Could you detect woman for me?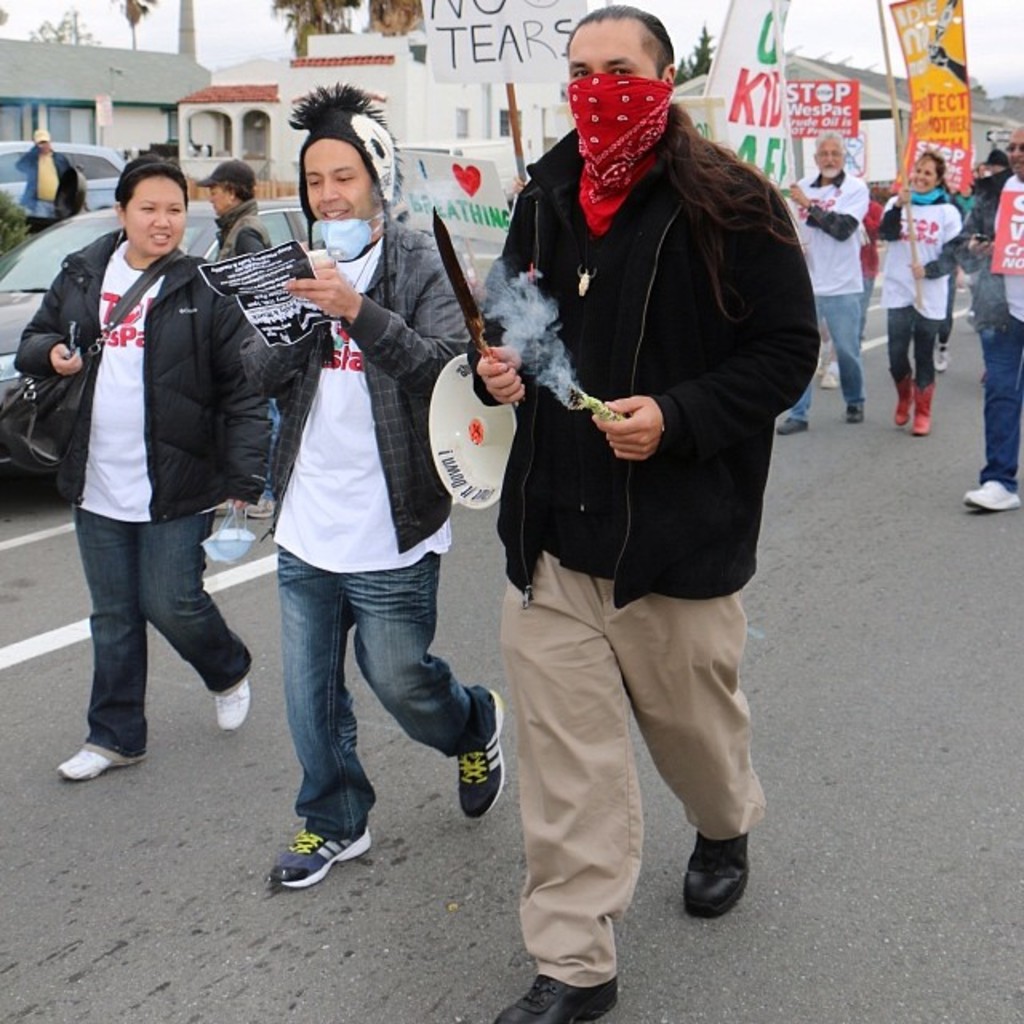
Detection result: box(878, 144, 966, 434).
